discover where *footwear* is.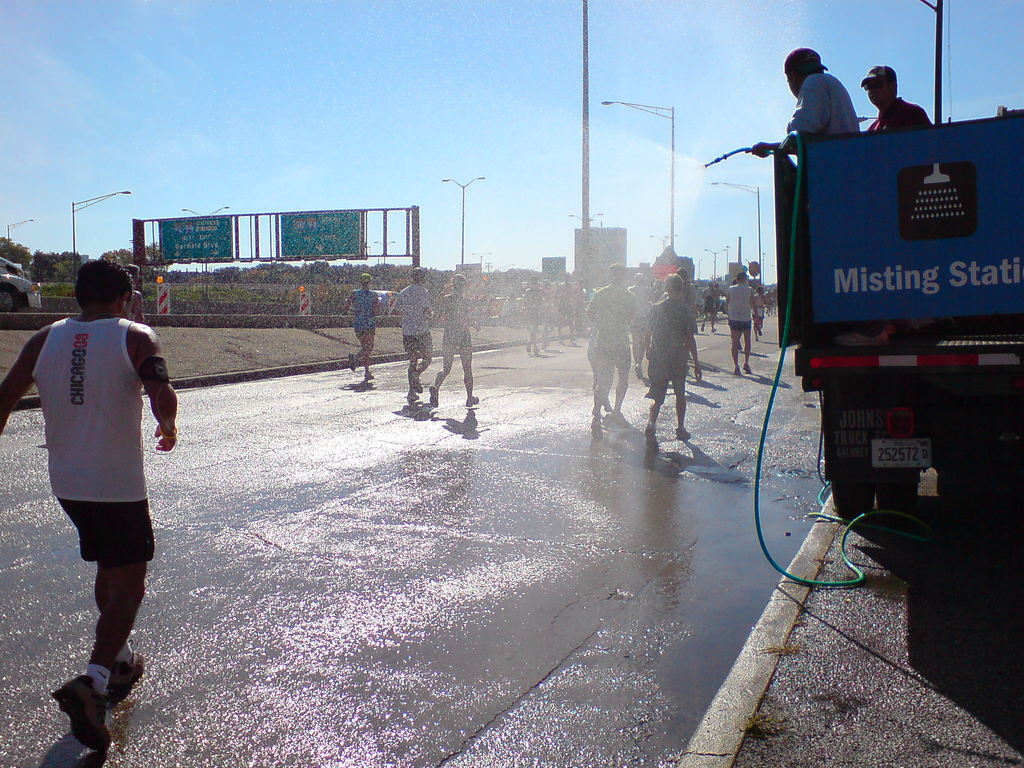
Discovered at [604,412,630,428].
